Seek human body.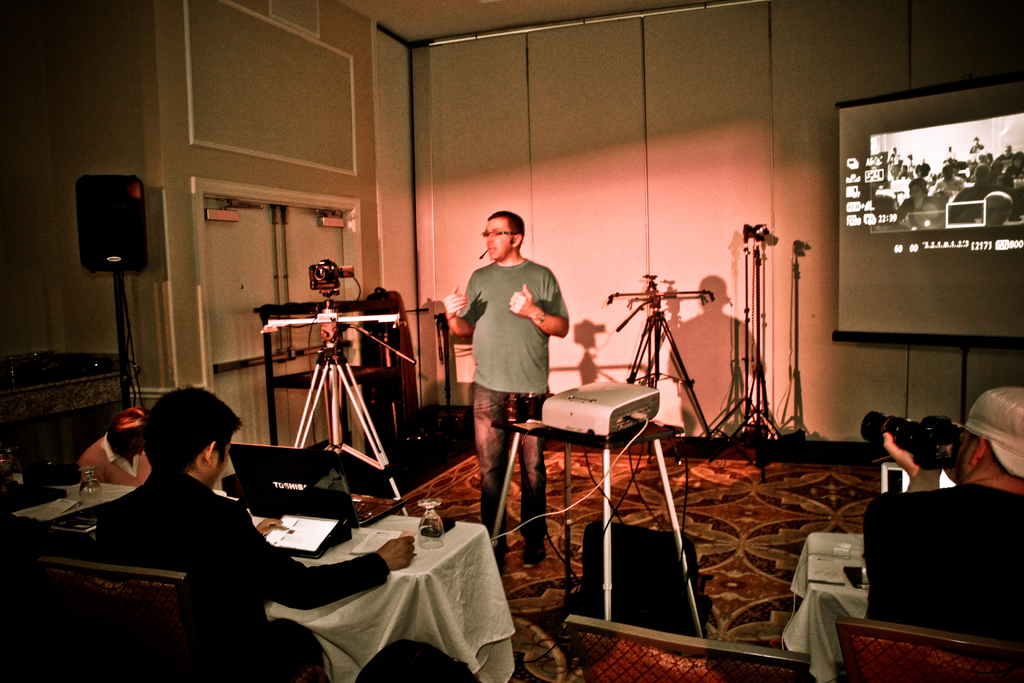
{"left": 79, "top": 406, "right": 153, "bottom": 488}.
